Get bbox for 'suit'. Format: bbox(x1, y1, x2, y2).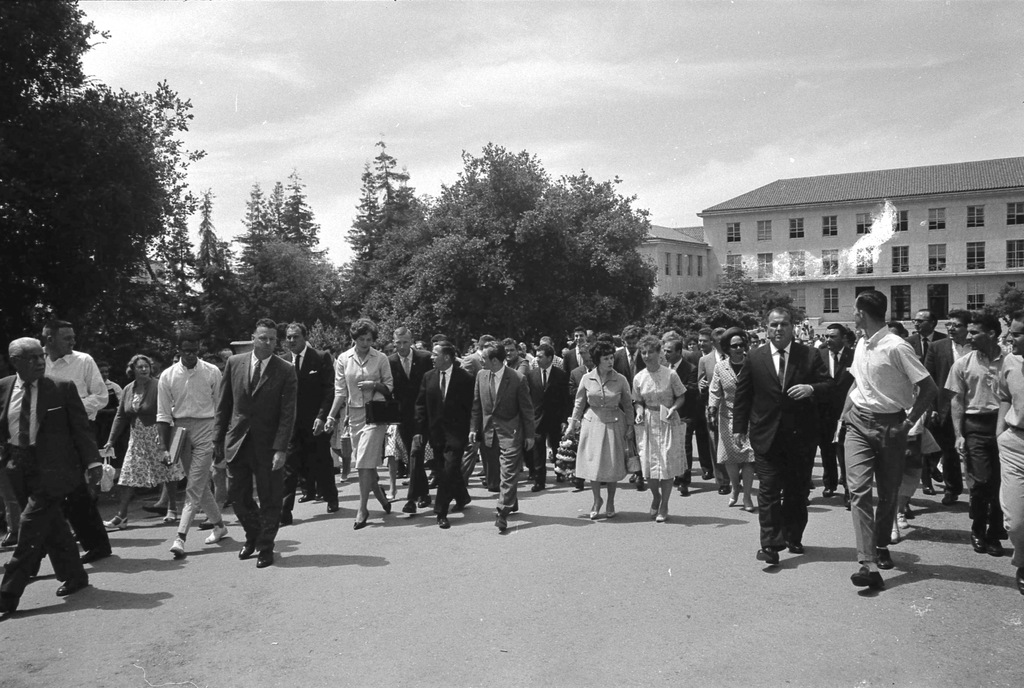
bbox(821, 347, 860, 492).
